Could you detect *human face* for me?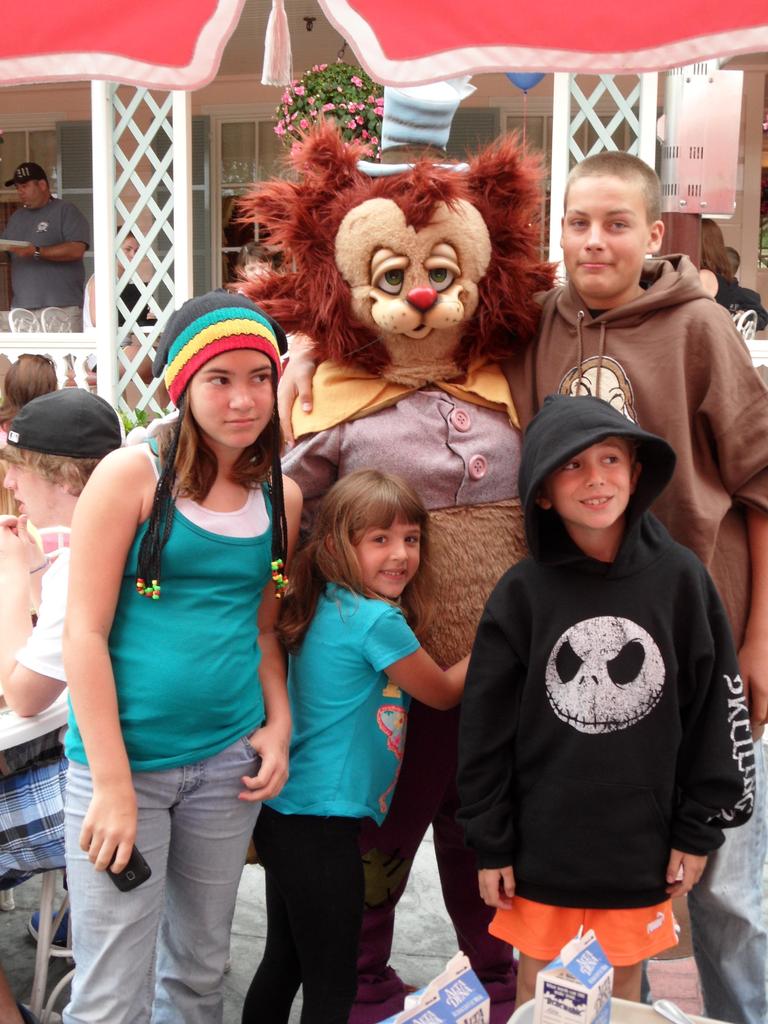
Detection result: {"left": 561, "top": 178, "right": 652, "bottom": 300}.
